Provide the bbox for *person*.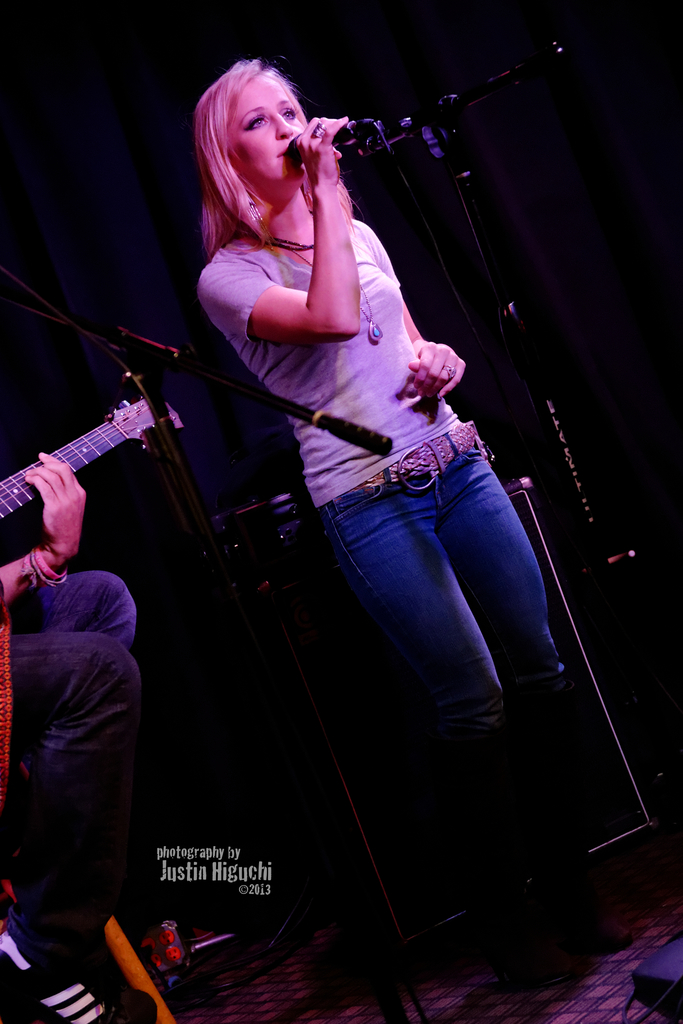
0,445,165,1023.
